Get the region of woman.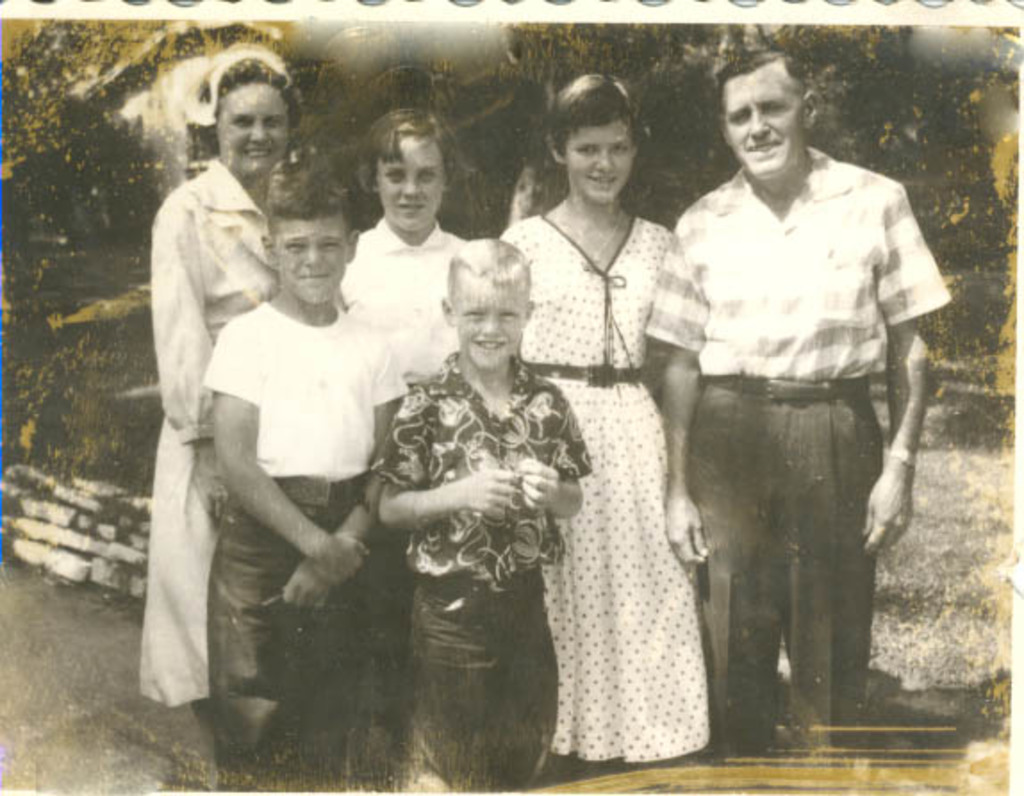
(508, 84, 715, 775).
